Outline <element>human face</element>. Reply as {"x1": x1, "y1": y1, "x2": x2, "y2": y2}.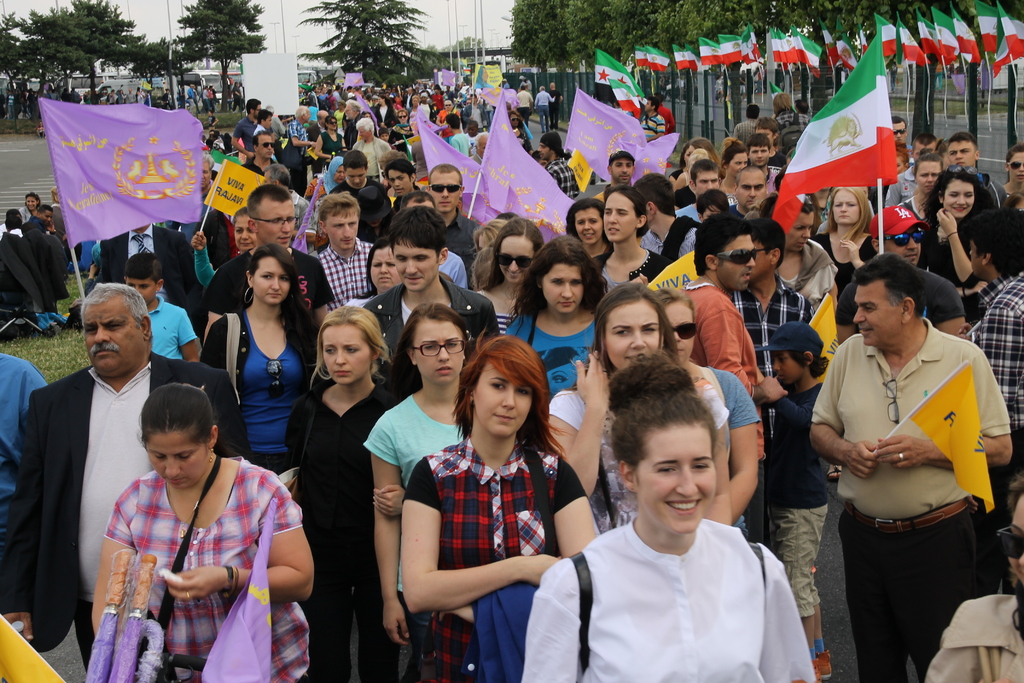
{"x1": 499, "y1": 236, "x2": 532, "y2": 279}.
